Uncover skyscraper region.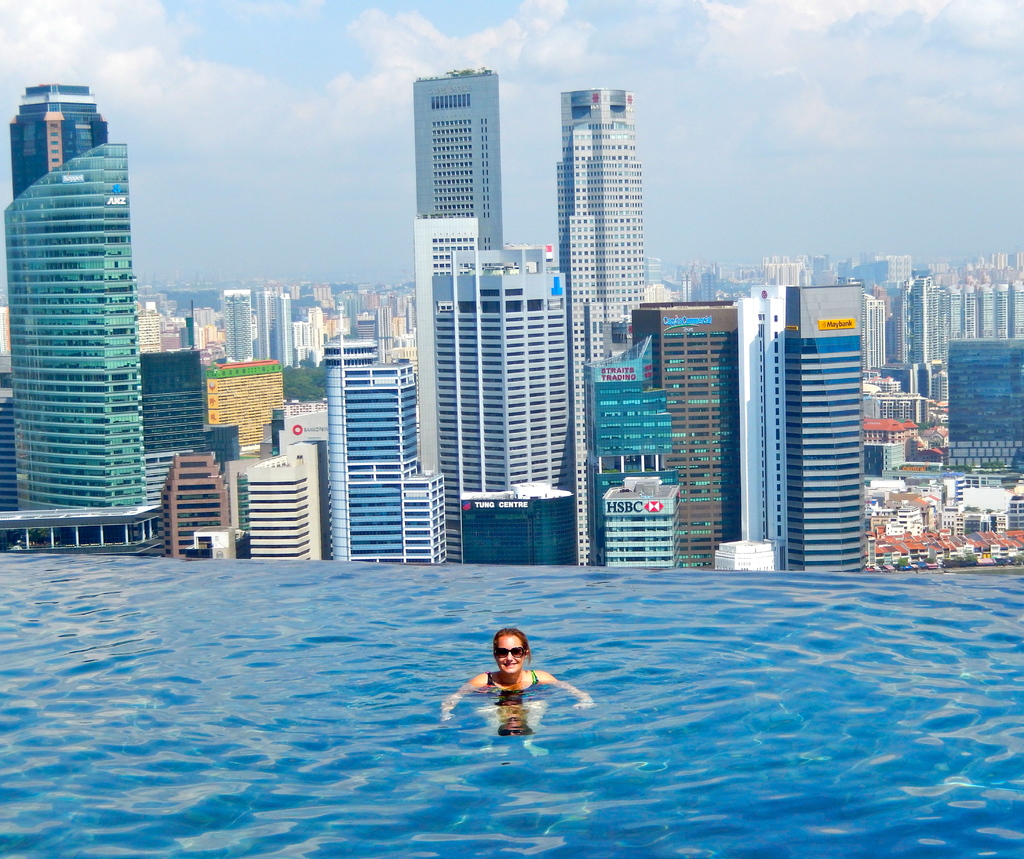
Uncovered: 766,257,804,275.
